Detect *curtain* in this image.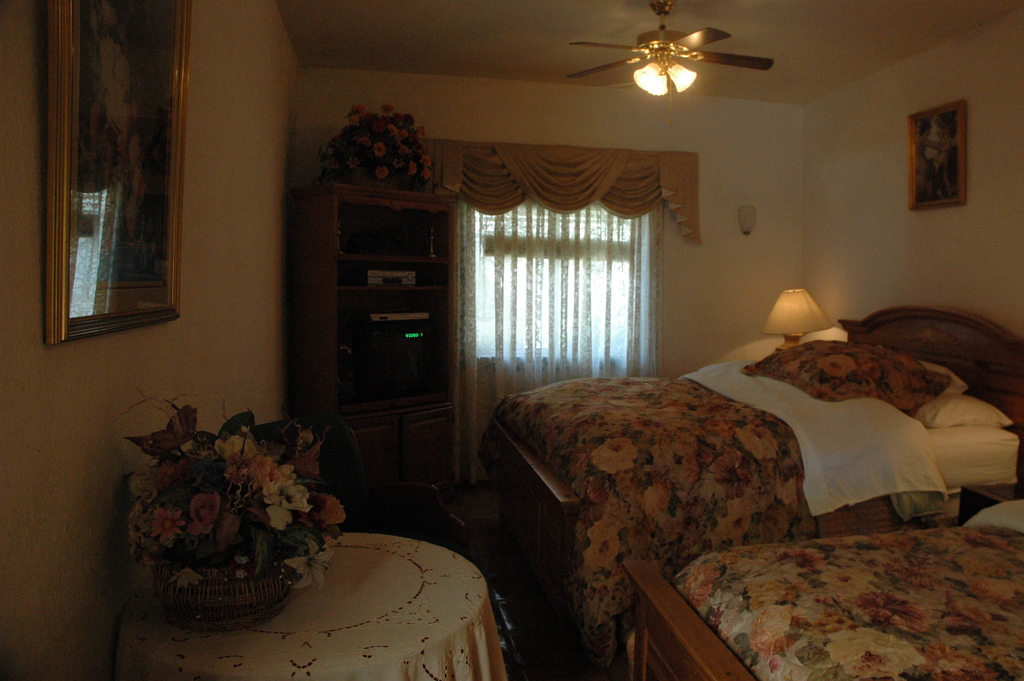
Detection: (left=414, top=140, right=703, bottom=245).
